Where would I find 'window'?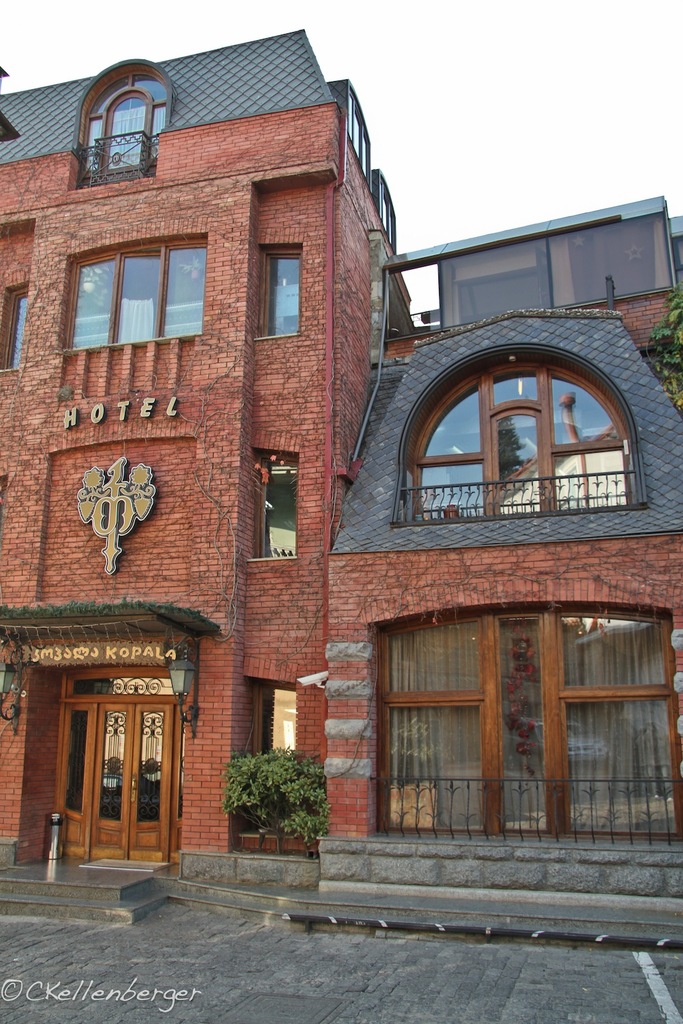
At [left=66, top=236, right=213, bottom=347].
